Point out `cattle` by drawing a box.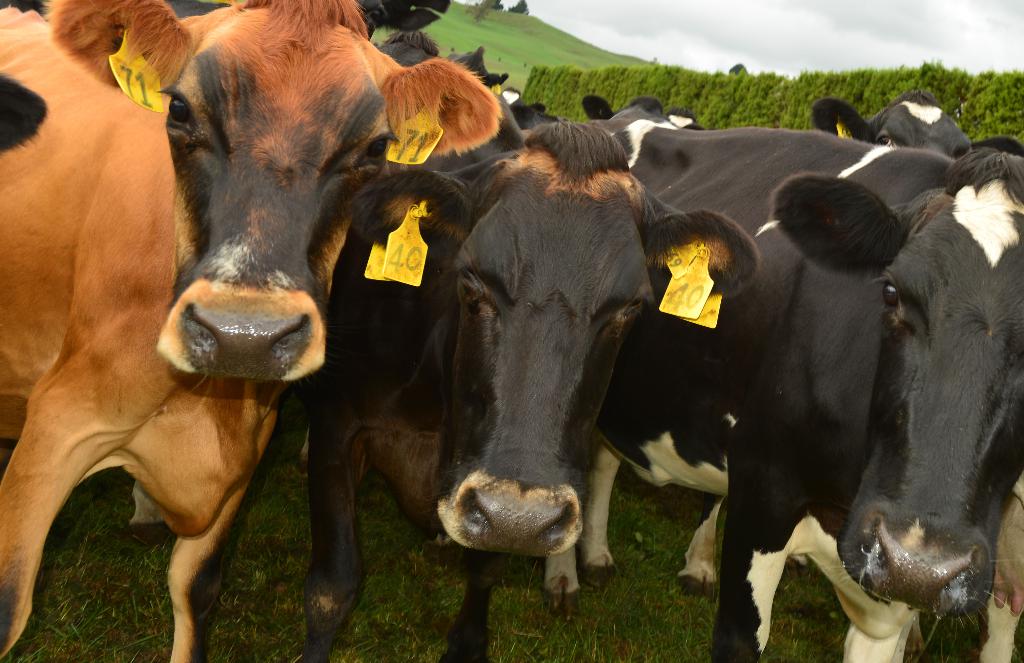
locate(0, 0, 502, 662).
